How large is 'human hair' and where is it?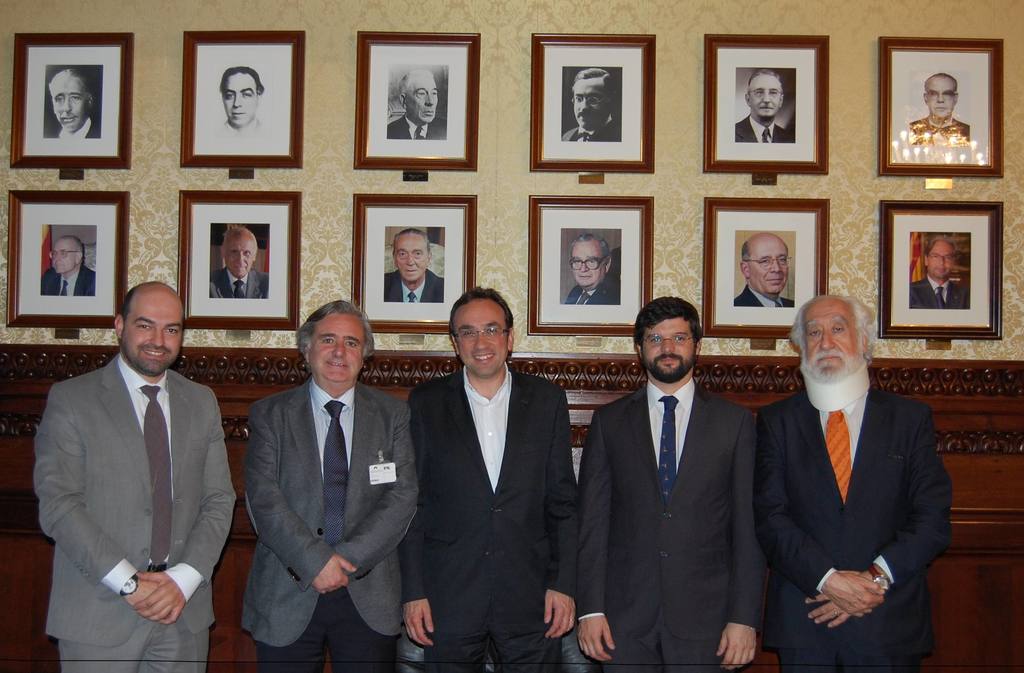
Bounding box: {"left": 396, "top": 225, "right": 428, "bottom": 248}.
